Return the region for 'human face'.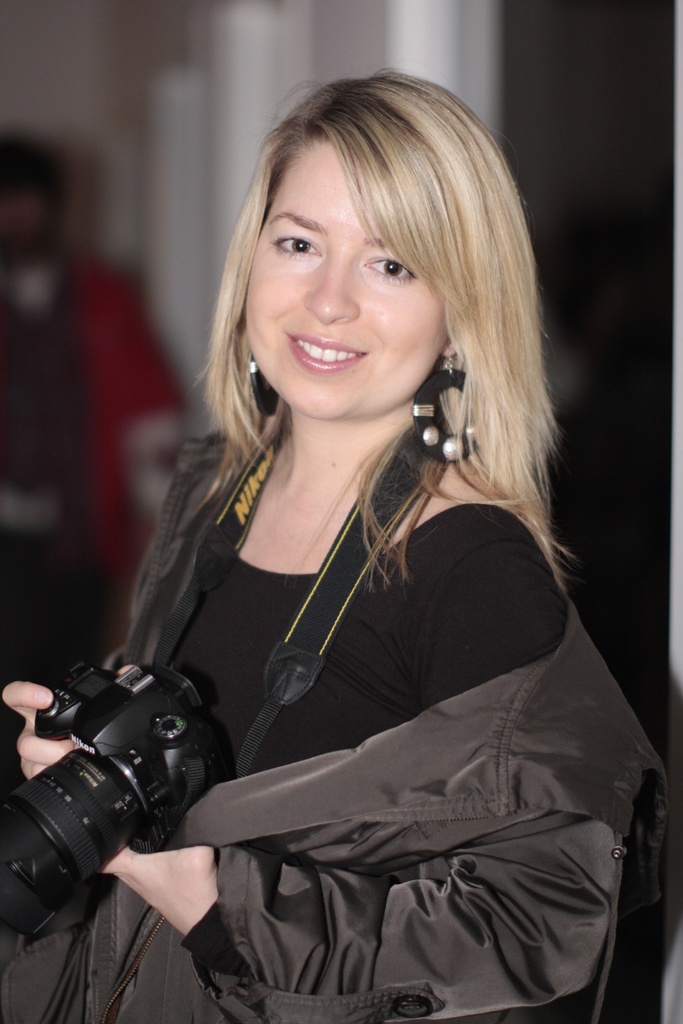
crop(236, 139, 442, 419).
